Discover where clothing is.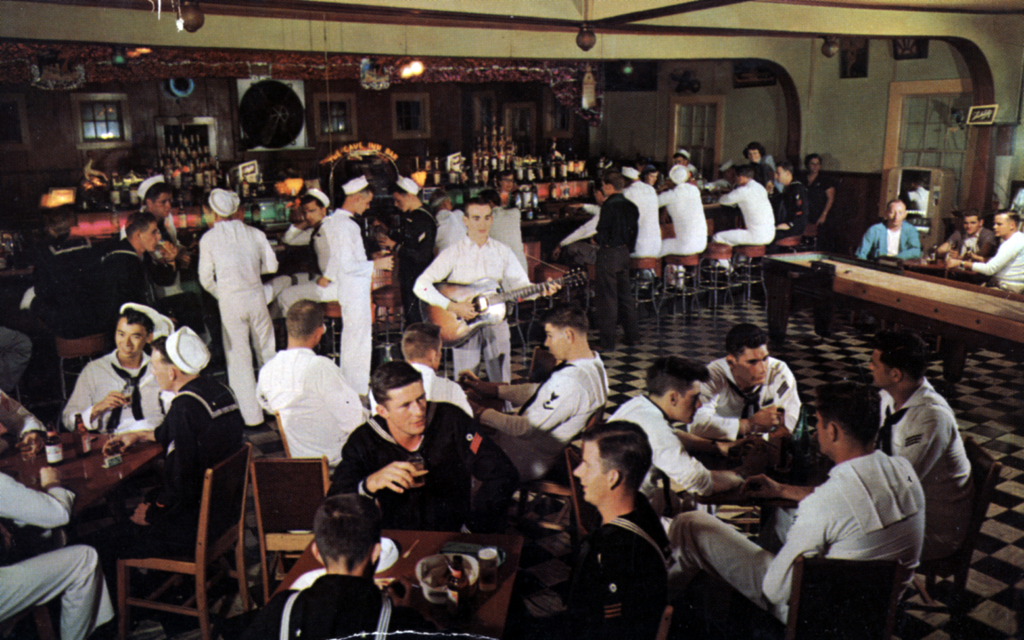
Discovered at bbox=(252, 343, 360, 479).
